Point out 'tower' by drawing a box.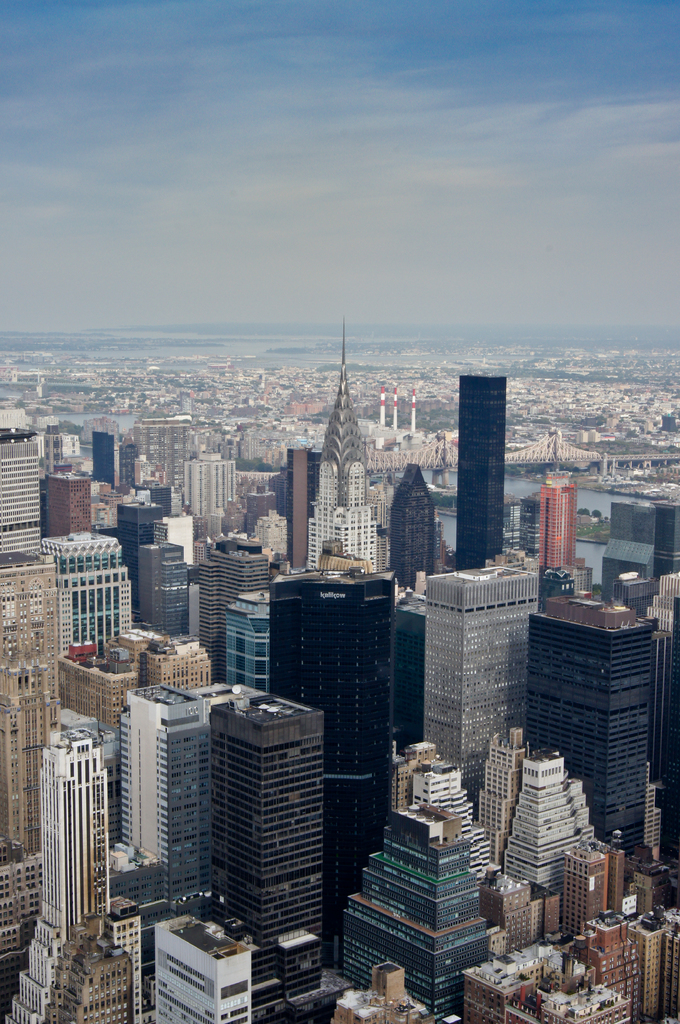
0,428,36,554.
